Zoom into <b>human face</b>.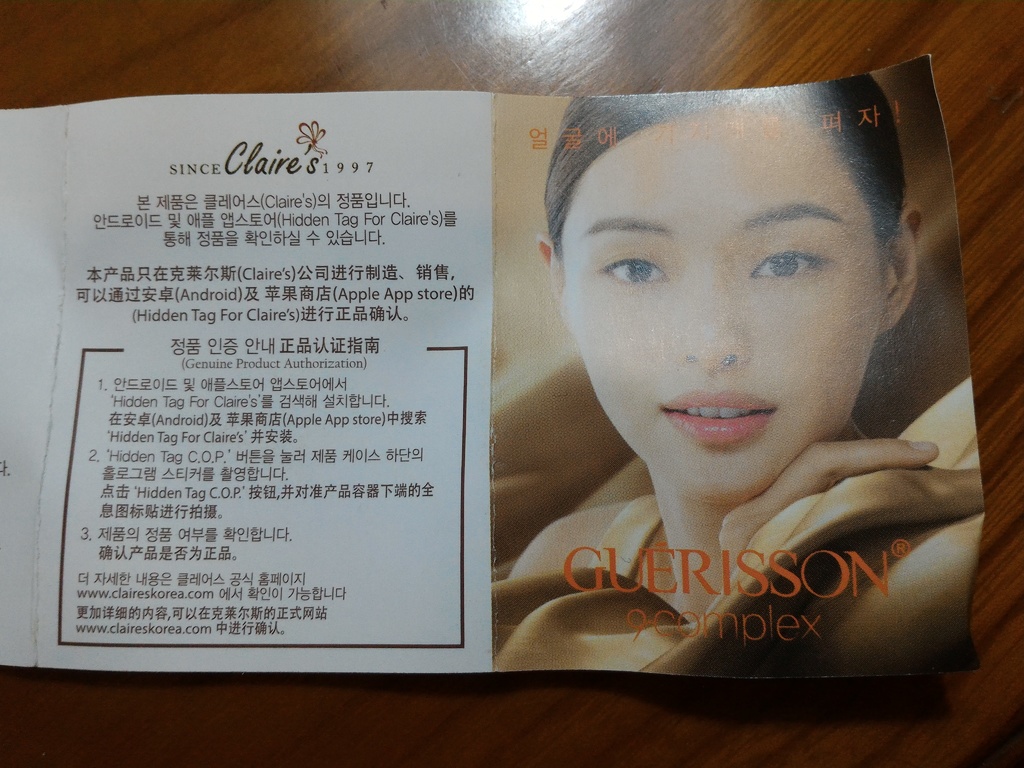
Zoom target: (569,108,878,495).
